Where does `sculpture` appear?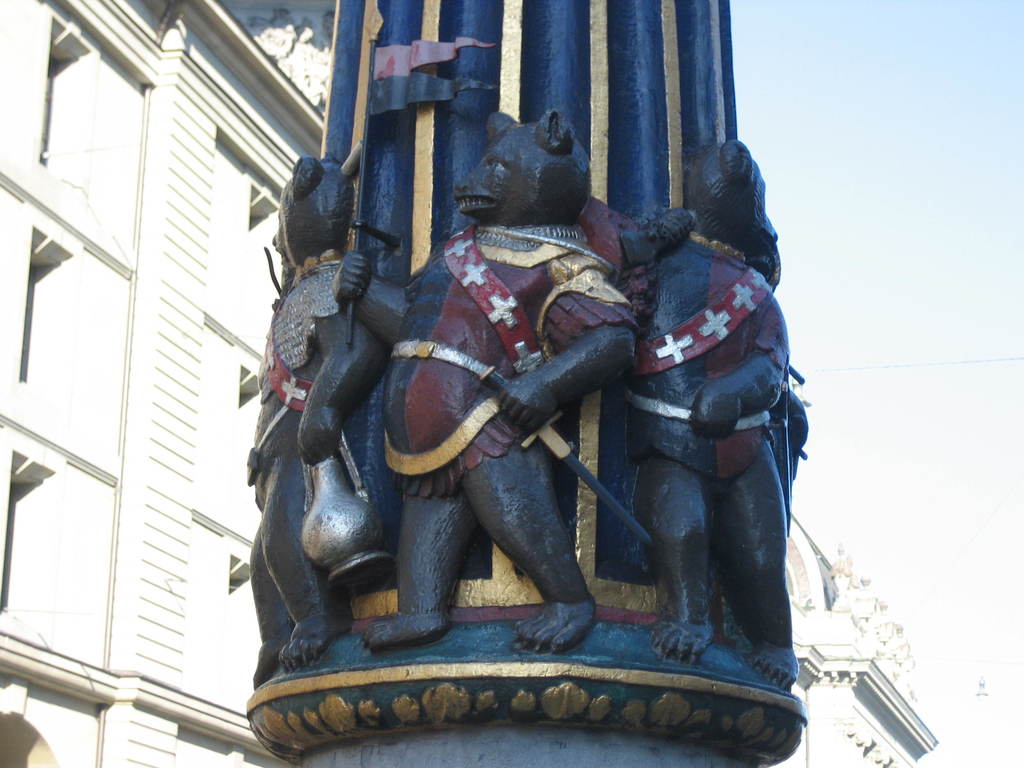
Appears at <box>242,154,382,691</box>.
